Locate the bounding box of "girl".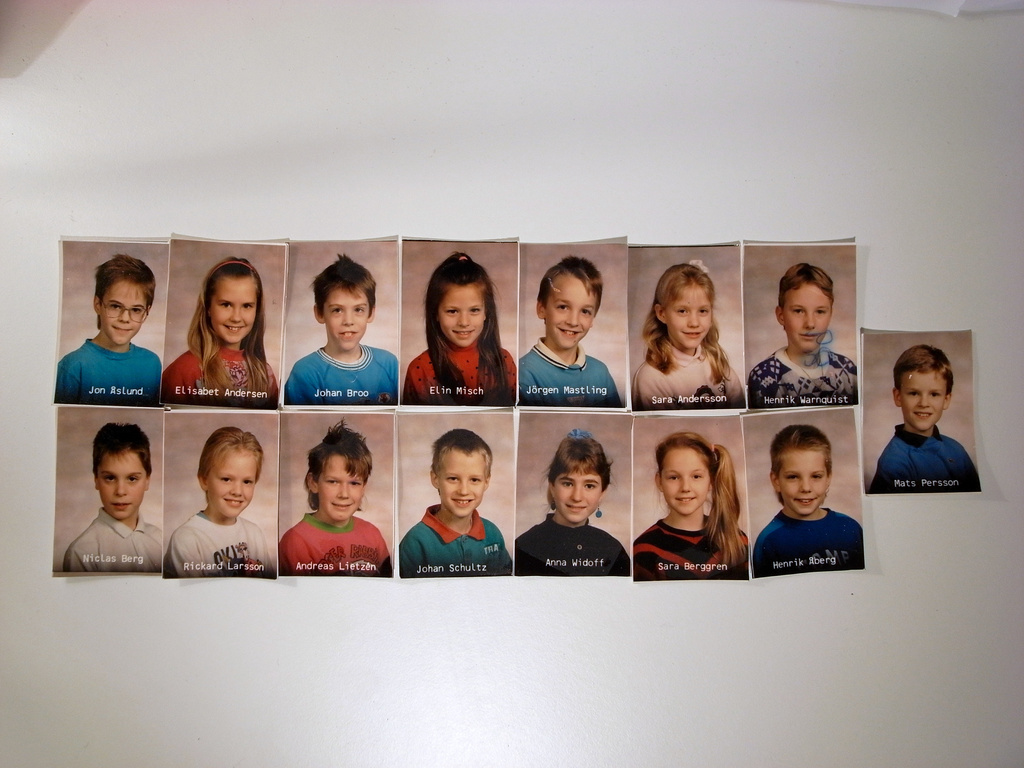
Bounding box: box=[634, 435, 748, 577].
